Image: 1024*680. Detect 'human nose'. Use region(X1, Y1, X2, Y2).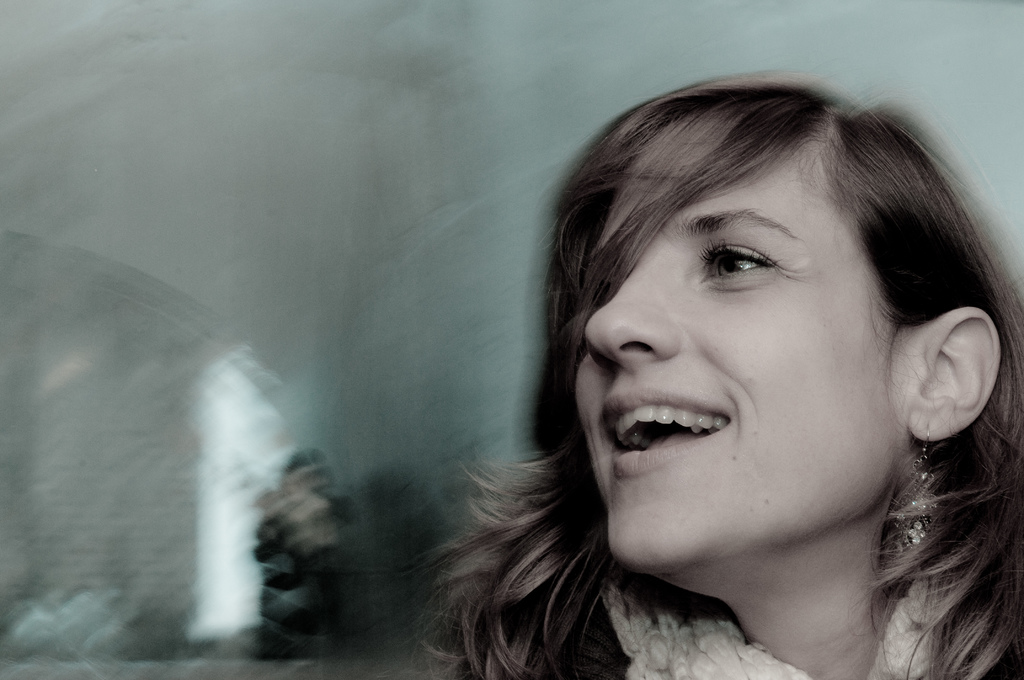
region(581, 259, 682, 375).
